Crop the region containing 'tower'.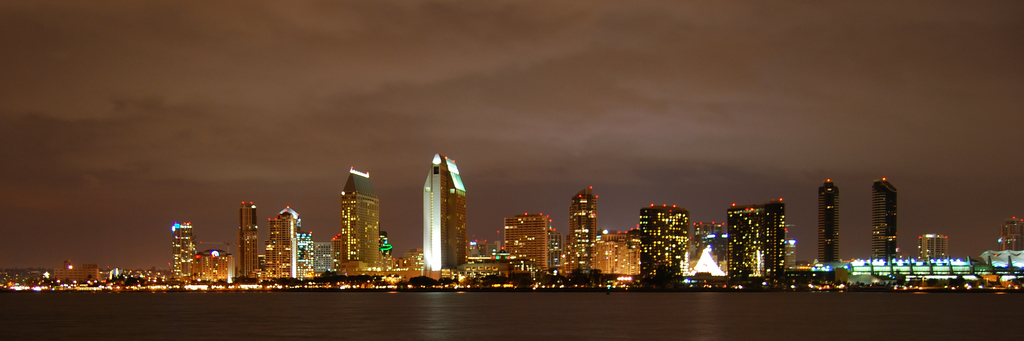
Crop region: (278,209,301,232).
